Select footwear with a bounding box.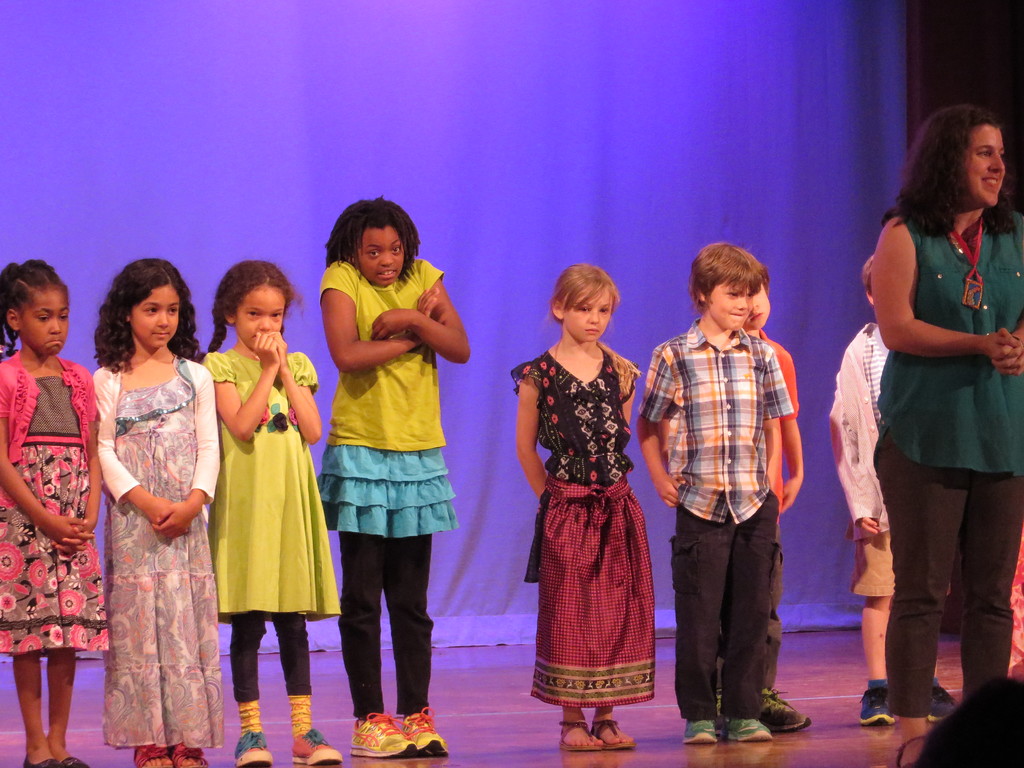
[x1=340, y1=712, x2=426, y2=765].
